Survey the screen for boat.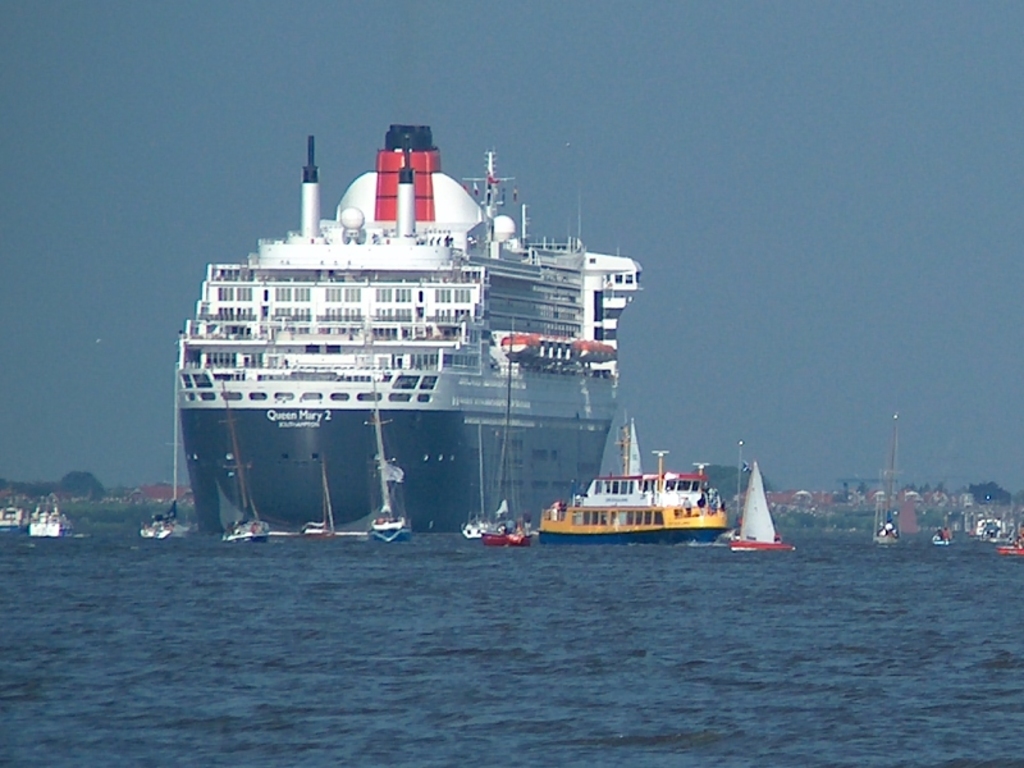
Survey found: (140,513,191,539).
